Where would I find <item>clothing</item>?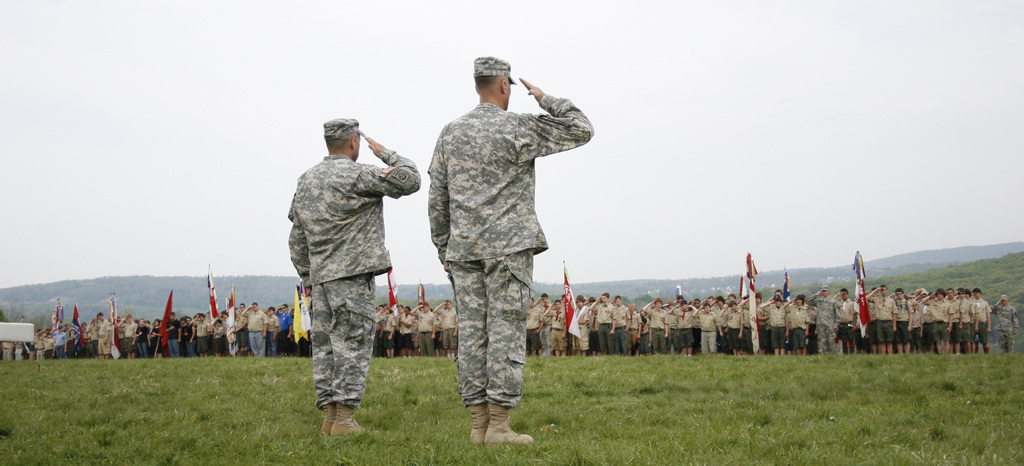
At [381,316,394,347].
